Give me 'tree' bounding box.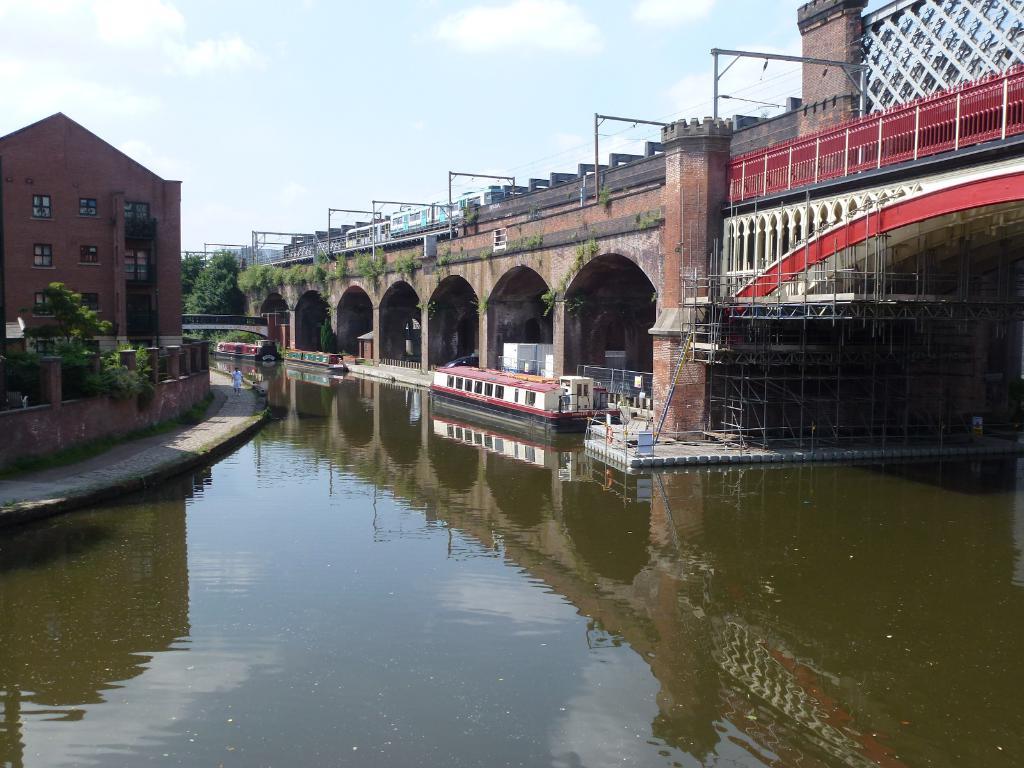
region(36, 273, 161, 396).
